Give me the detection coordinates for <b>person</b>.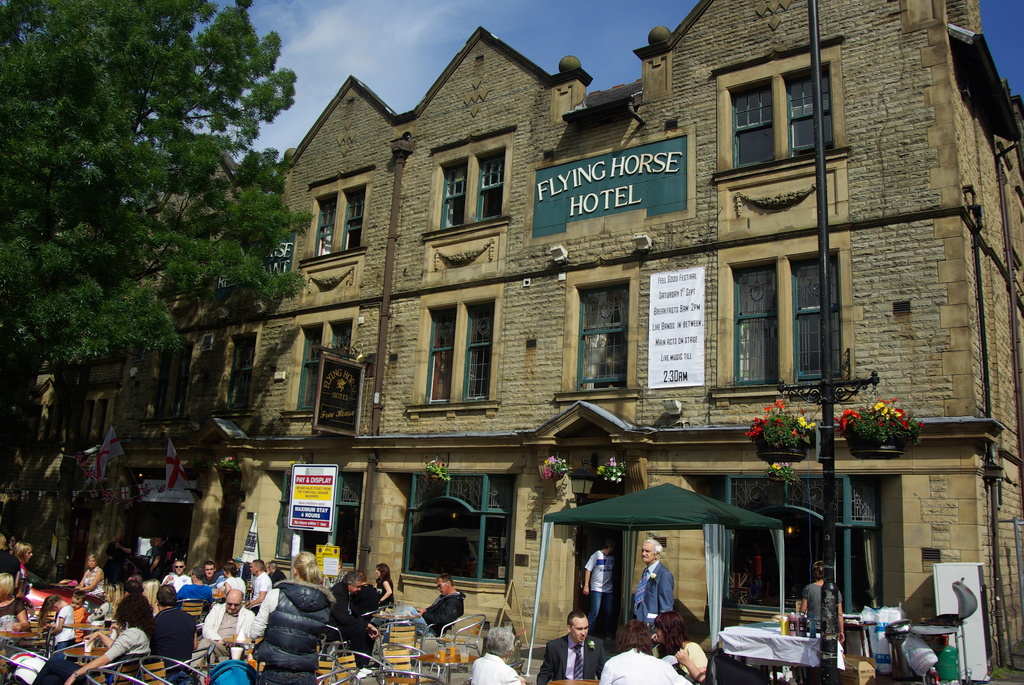
BBox(800, 556, 849, 645).
